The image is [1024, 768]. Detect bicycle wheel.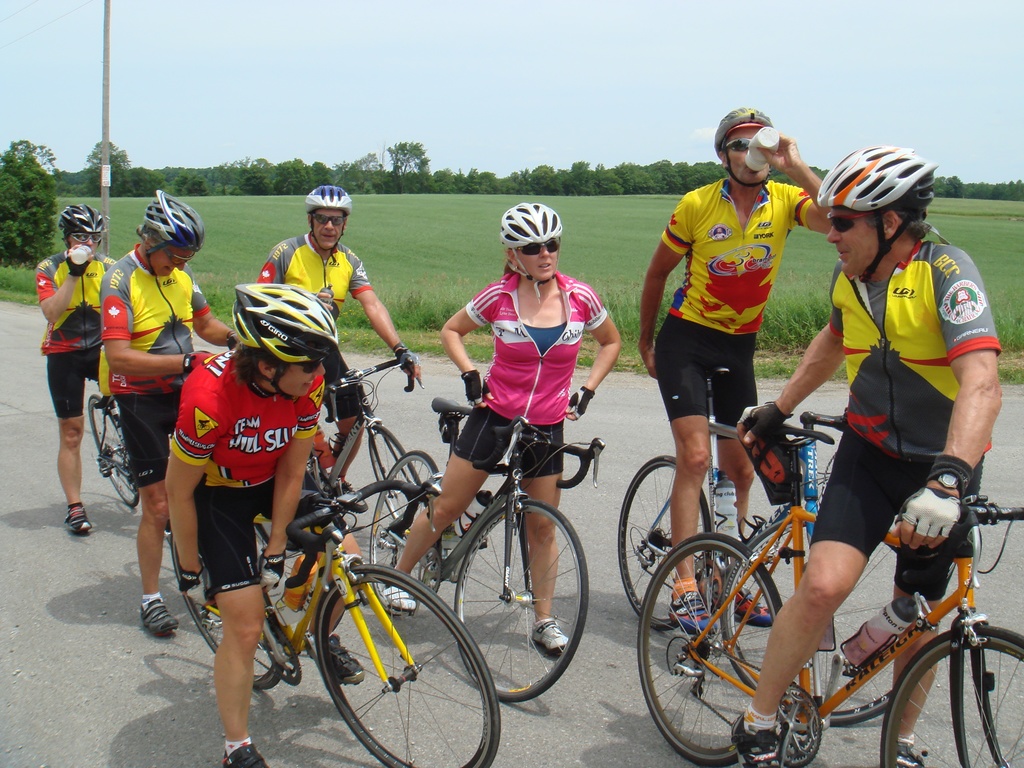
Detection: (x1=612, y1=462, x2=721, y2=632).
